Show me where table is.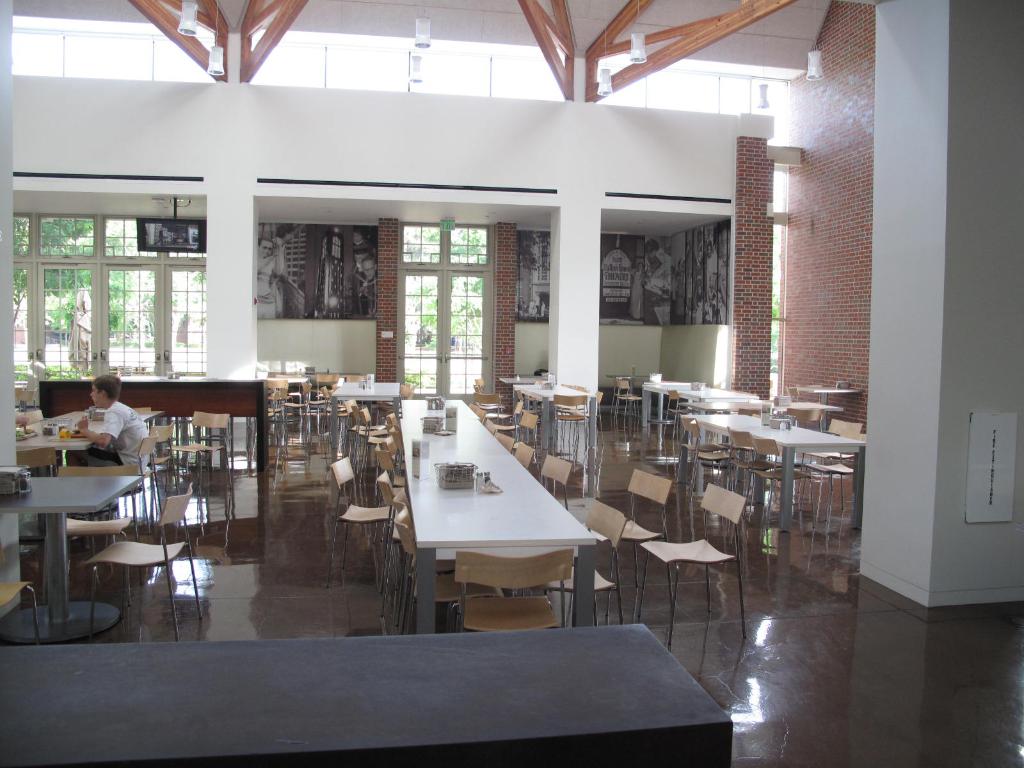
table is at {"left": 399, "top": 396, "right": 597, "bottom": 636}.
